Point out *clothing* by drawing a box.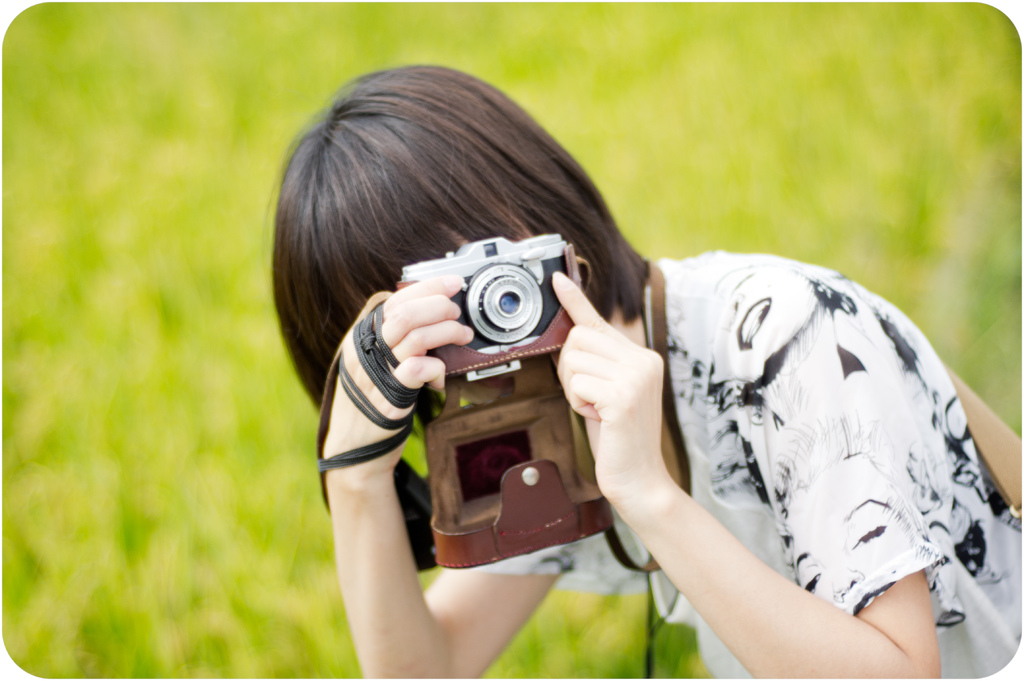
<region>551, 213, 1002, 666</region>.
